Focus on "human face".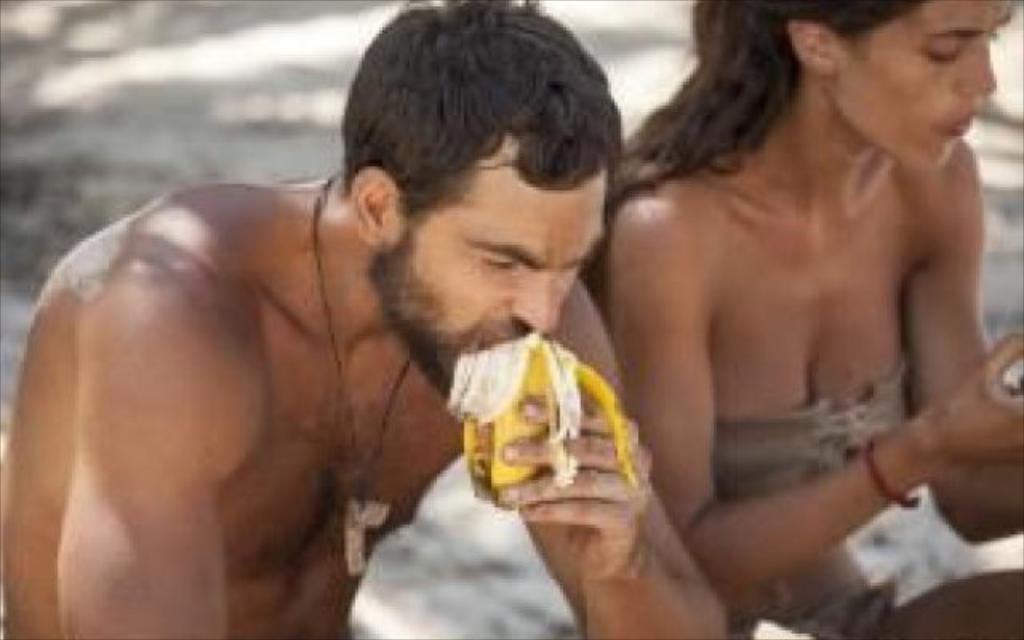
Focused at 392,189,603,349.
